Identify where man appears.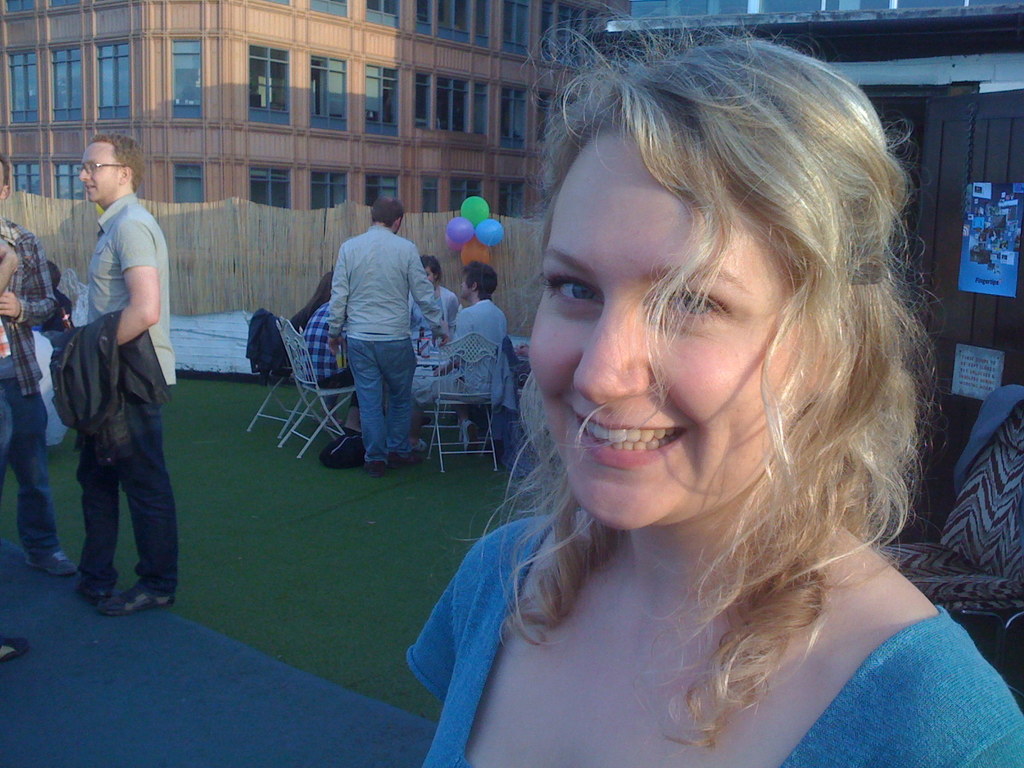
Appears at x1=412, y1=259, x2=456, y2=372.
